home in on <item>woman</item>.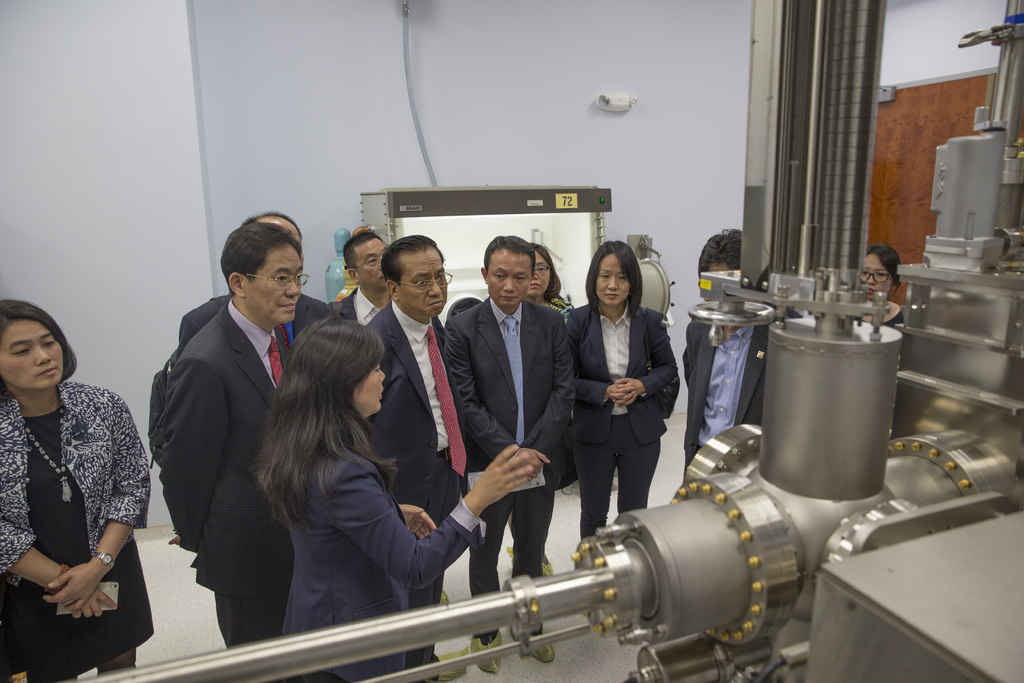
Homed in at bbox=[852, 243, 906, 328].
